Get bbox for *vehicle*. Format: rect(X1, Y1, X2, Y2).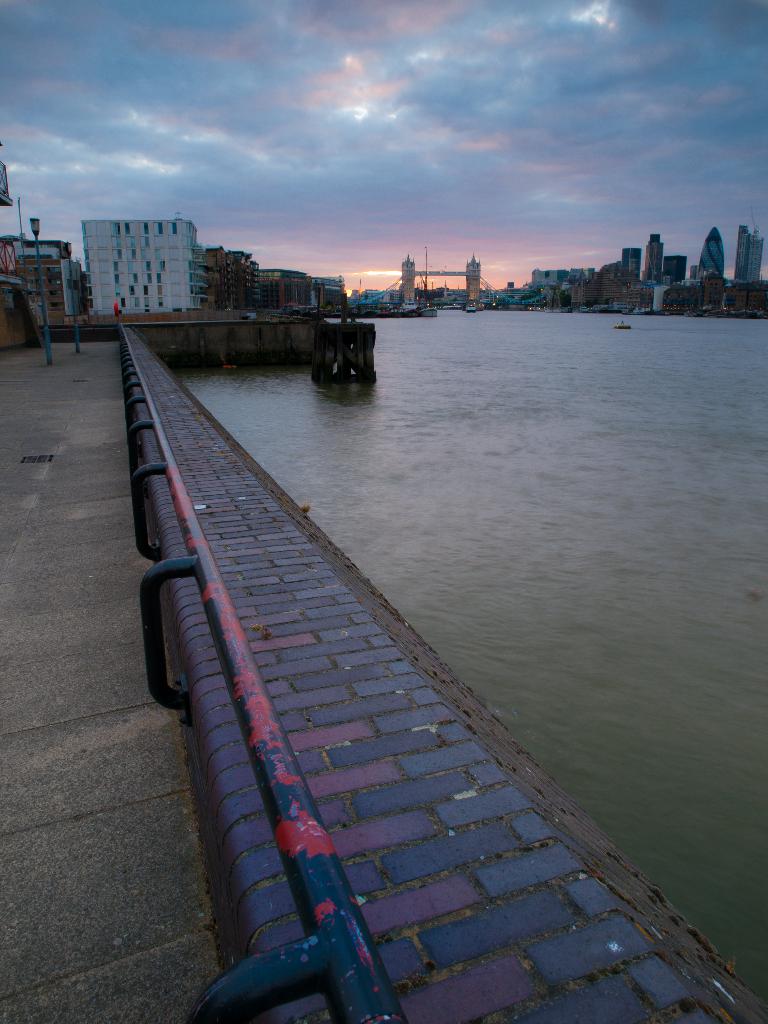
rect(610, 318, 632, 332).
